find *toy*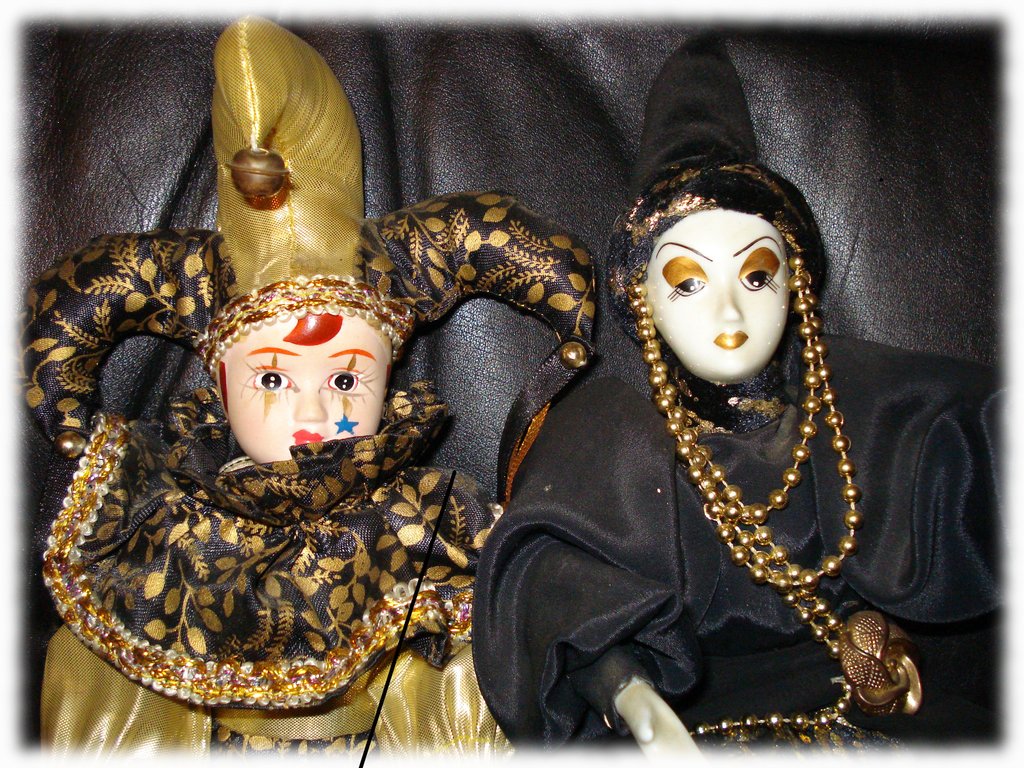
box(474, 49, 1012, 758)
